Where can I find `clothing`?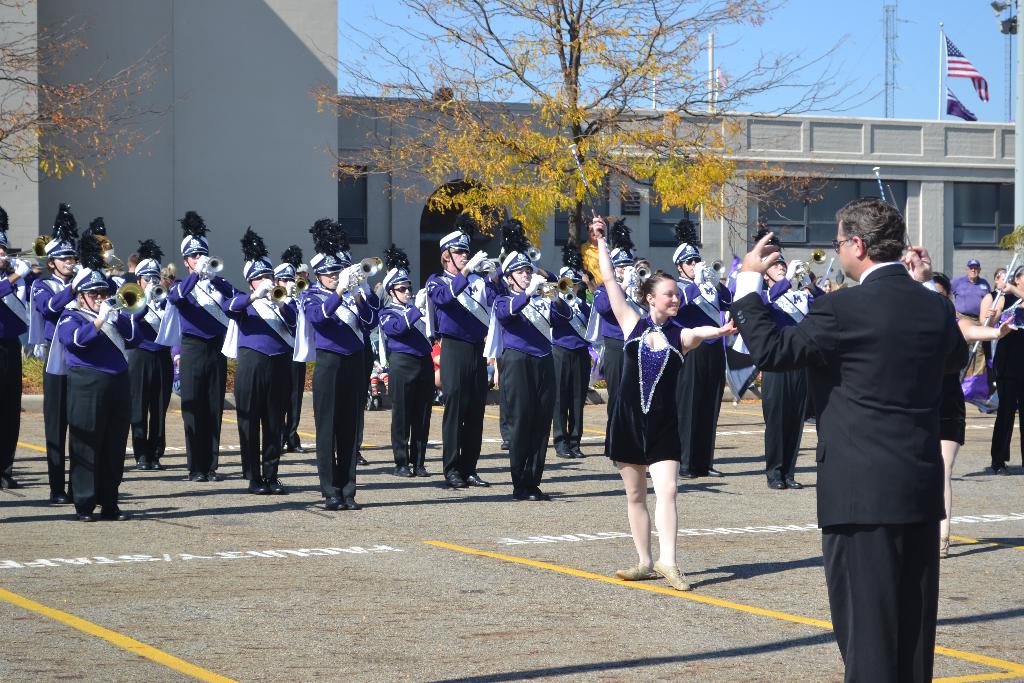
You can find it at region(775, 215, 977, 661).
